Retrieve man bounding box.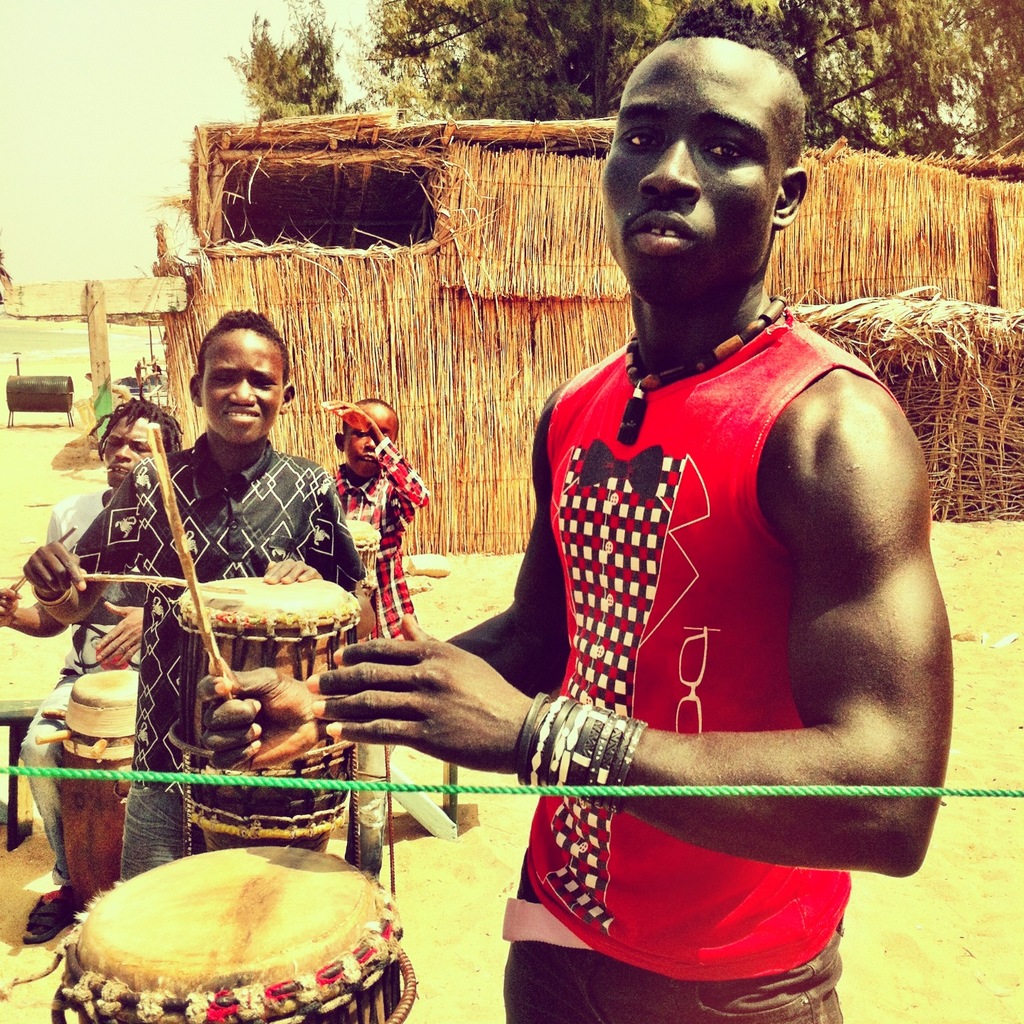
Bounding box: {"left": 0, "top": 398, "right": 186, "bottom": 940}.
